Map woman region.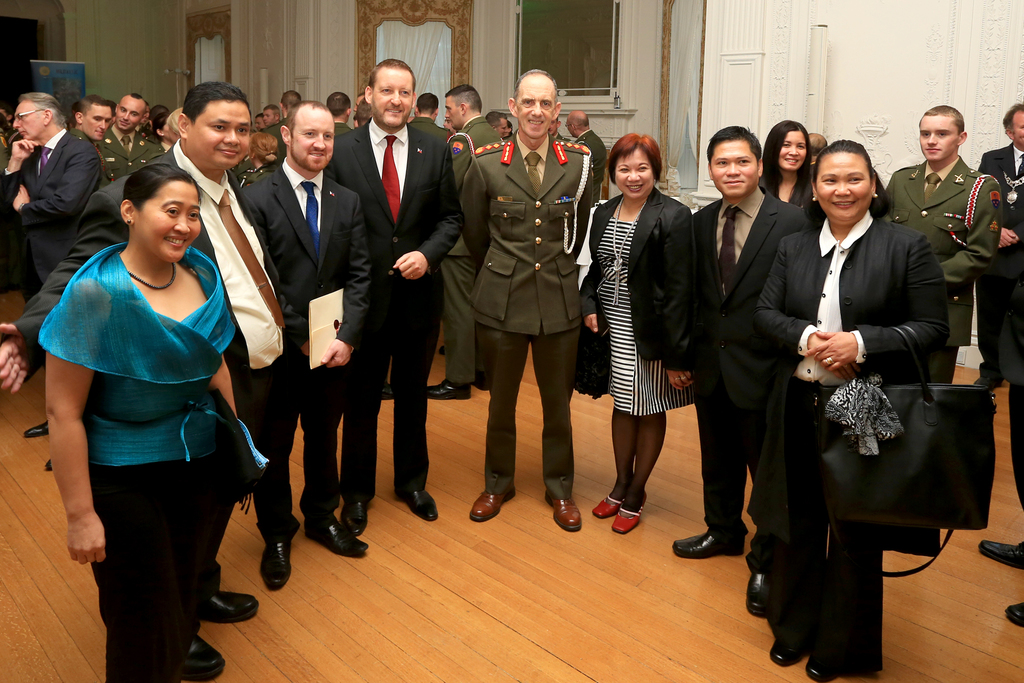
Mapped to {"x1": 154, "y1": 111, "x2": 173, "y2": 151}.
